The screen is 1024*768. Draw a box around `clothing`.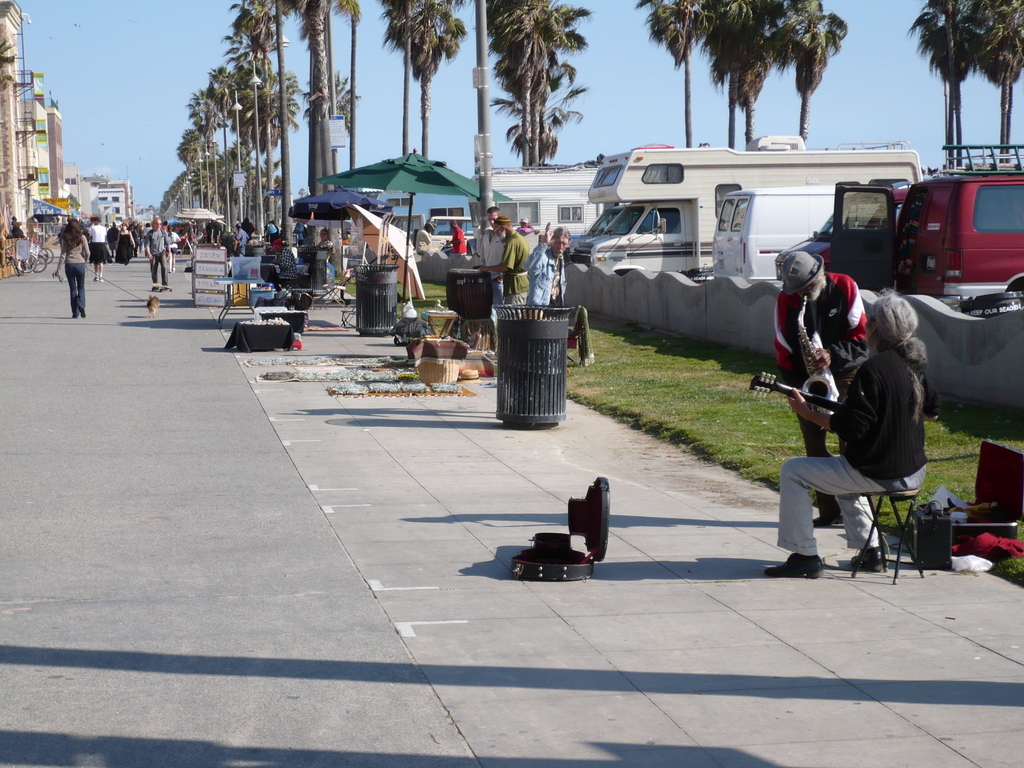
box=[105, 225, 116, 250].
